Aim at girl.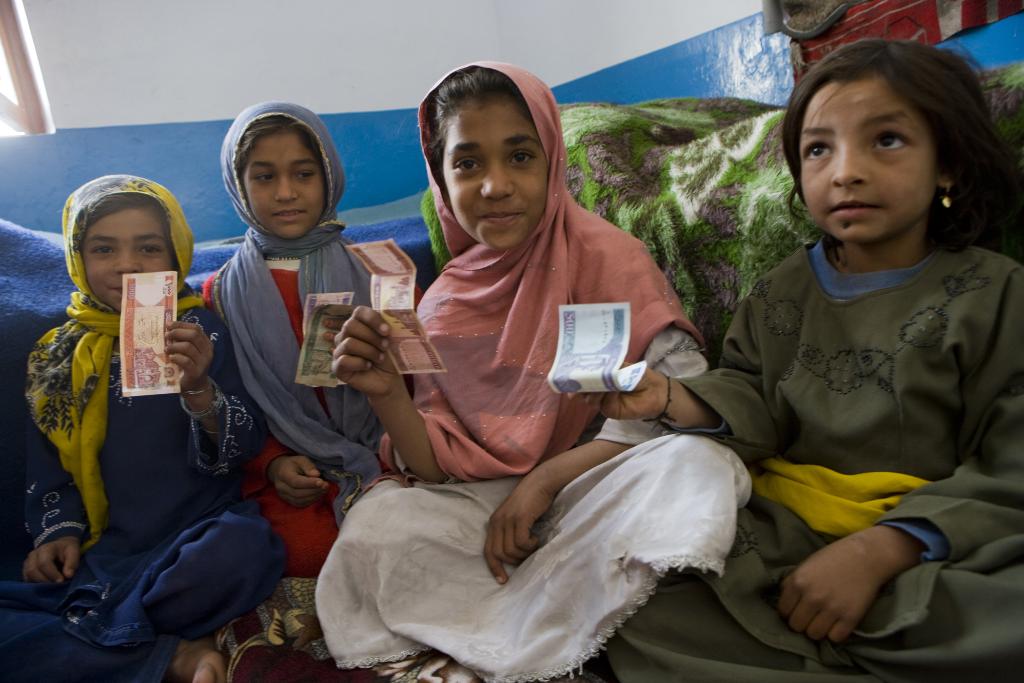
Aimed at left=202, top=102, right=424, bottom=577.
